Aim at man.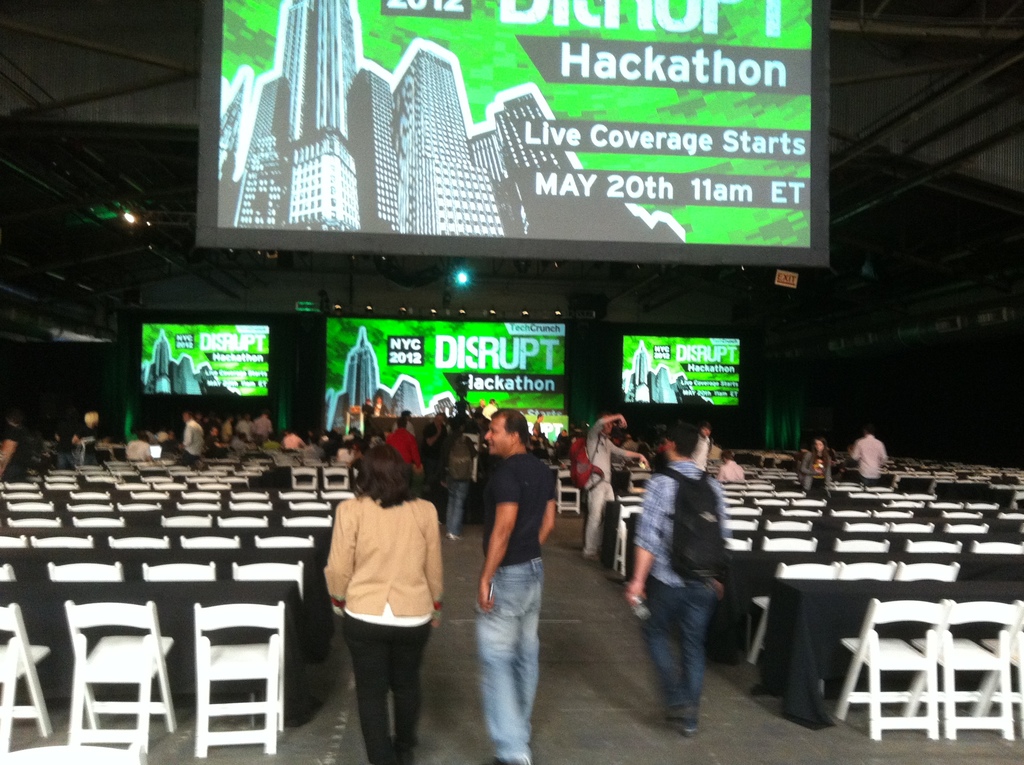
Aimed at [251,412,271,444].
